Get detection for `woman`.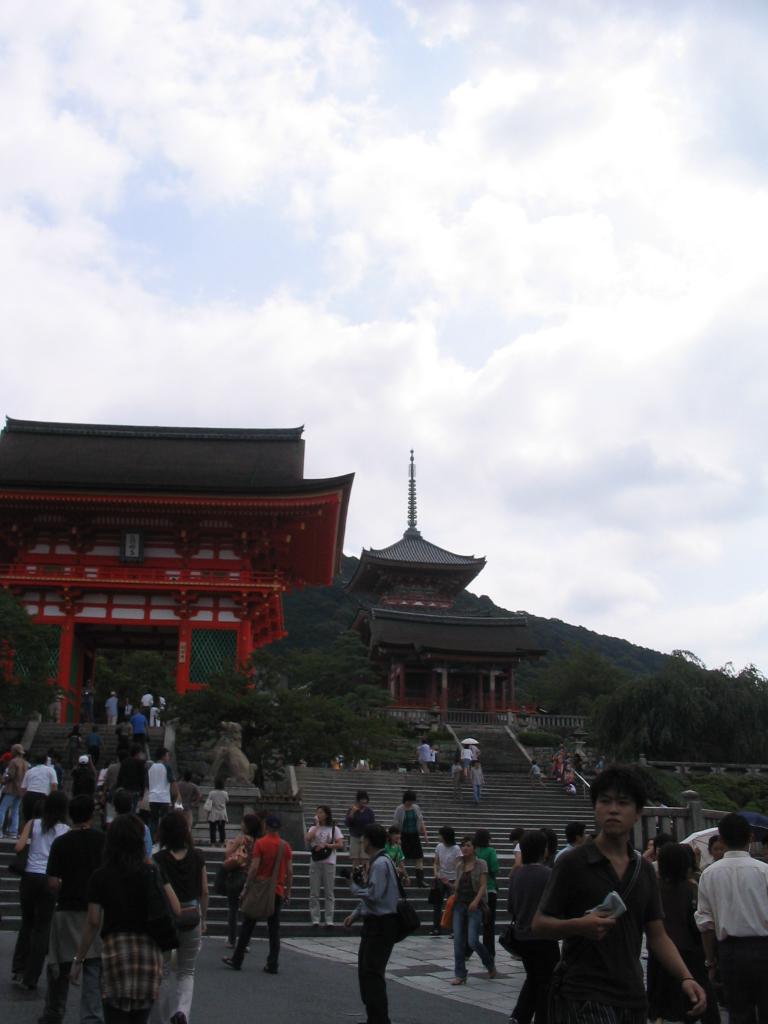
Detection: left=222, top=816, right=260, bottom=940.
